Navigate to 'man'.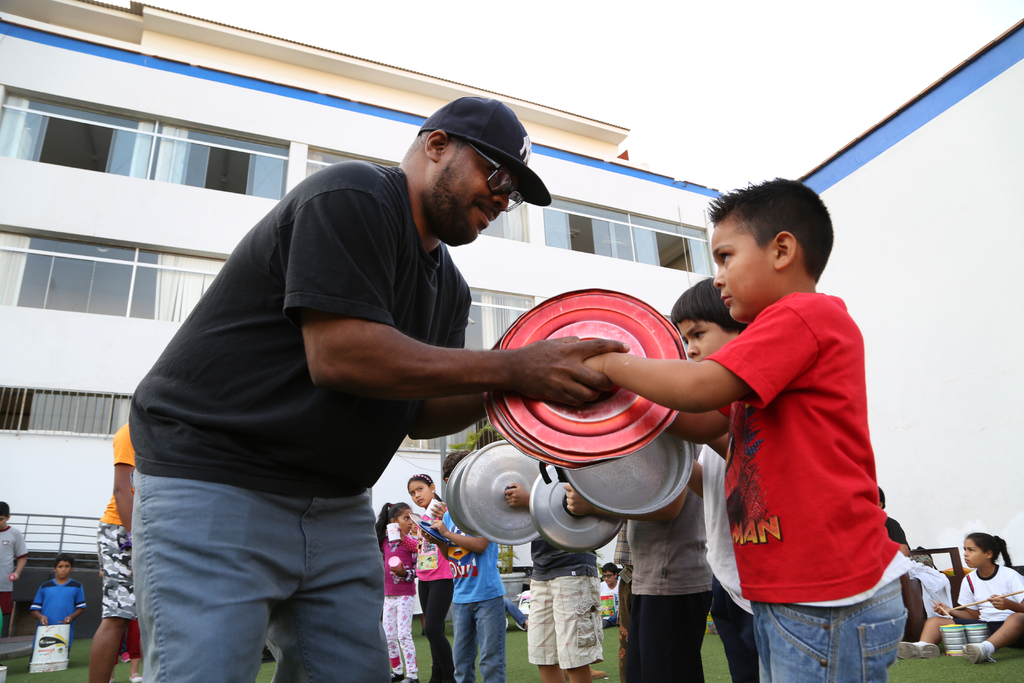
Navigation target: [x1=130, y1=99, x2=636, y2=682].
